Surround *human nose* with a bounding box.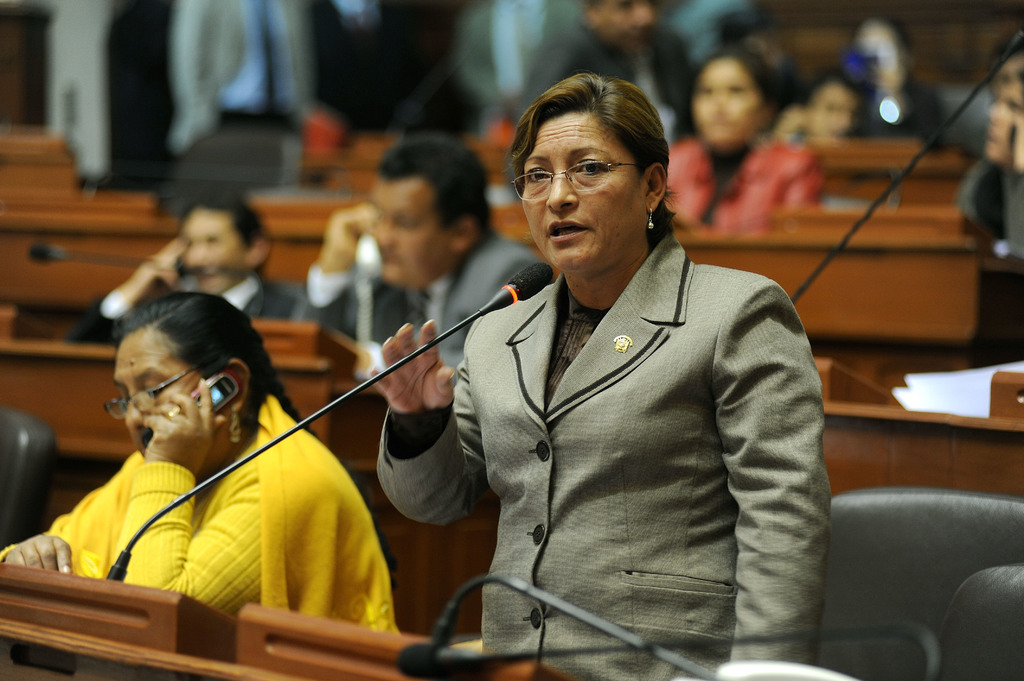
(1005, 78, 1023, 111).
